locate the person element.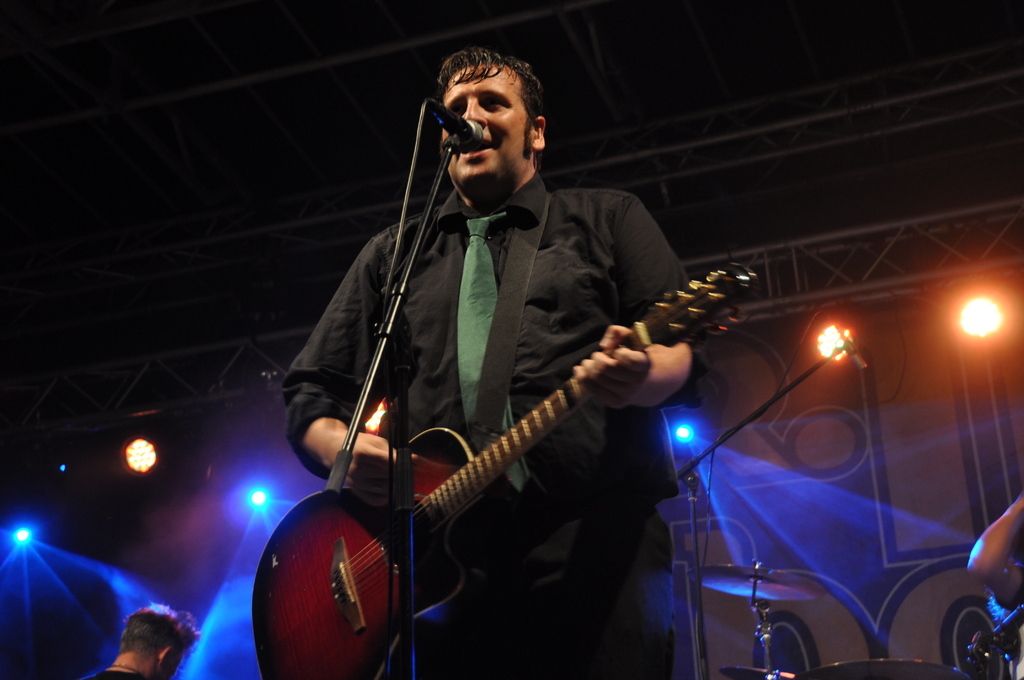
Element bbox: 98 603 204 679.
